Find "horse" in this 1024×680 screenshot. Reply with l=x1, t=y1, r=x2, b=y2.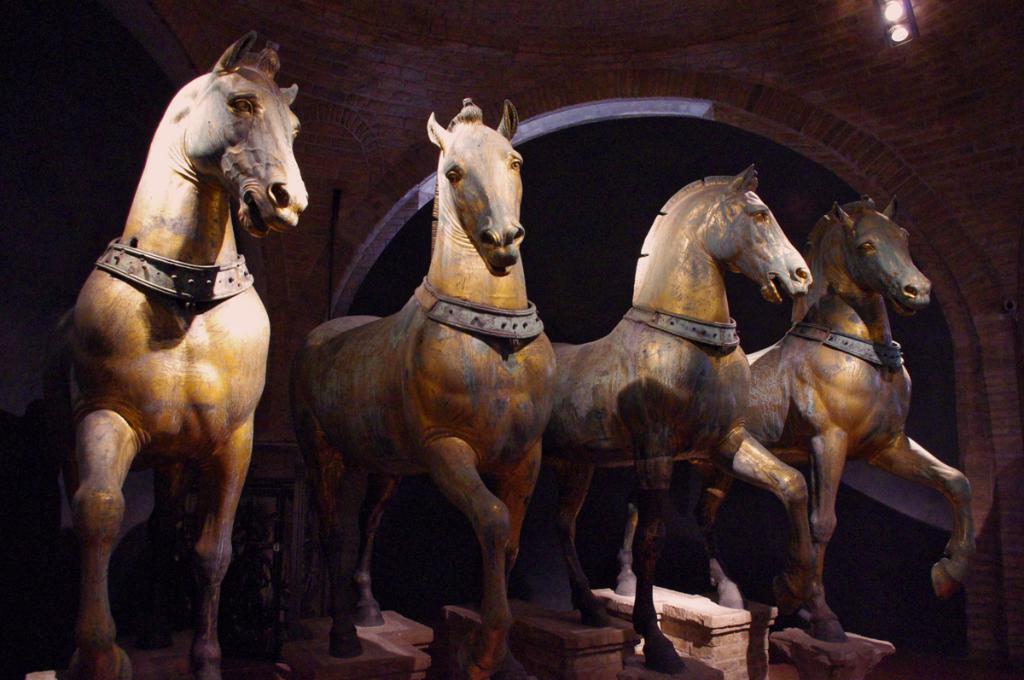
l=58, t=26, r=305, b=679.
